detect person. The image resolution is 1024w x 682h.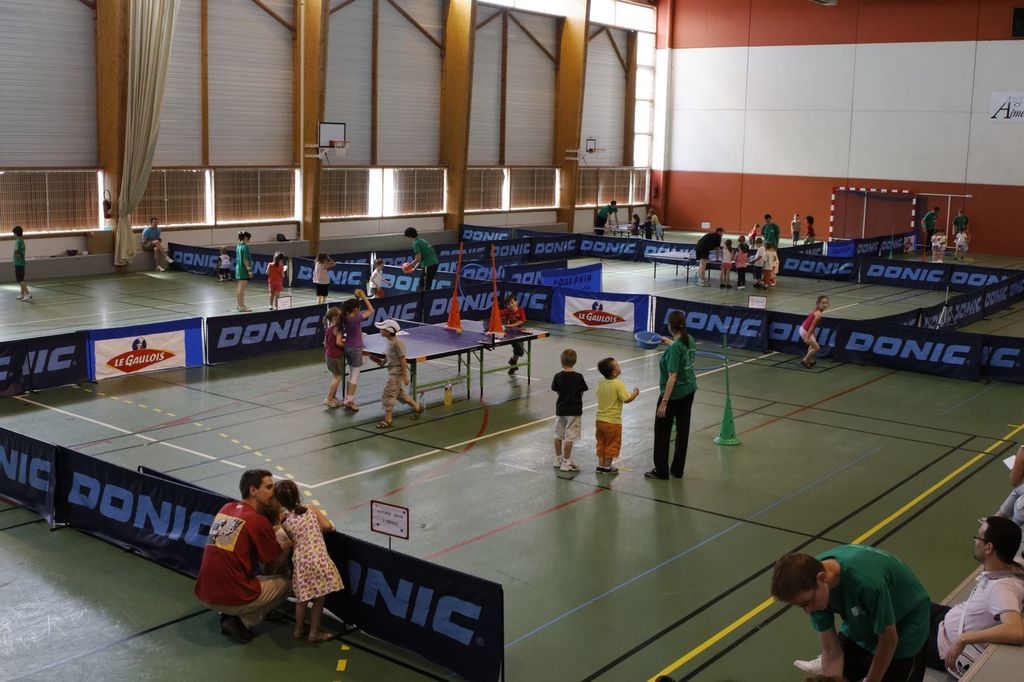
(596, 200, 621, 237).
